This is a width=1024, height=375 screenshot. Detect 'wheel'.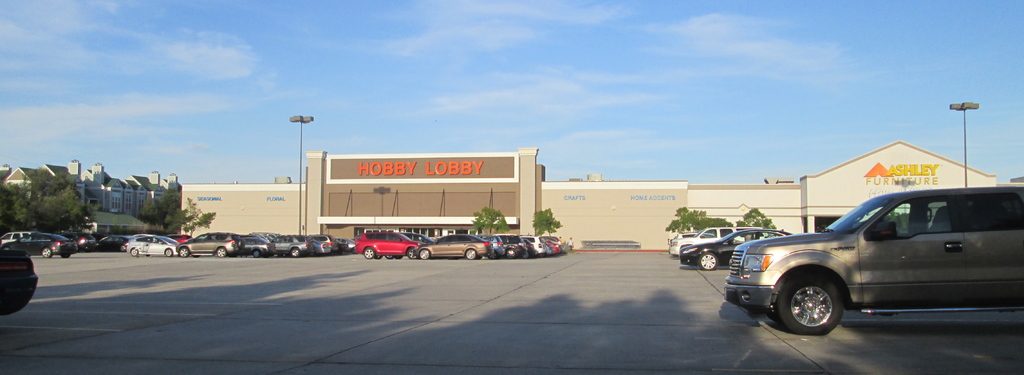
61:251:71:258.
